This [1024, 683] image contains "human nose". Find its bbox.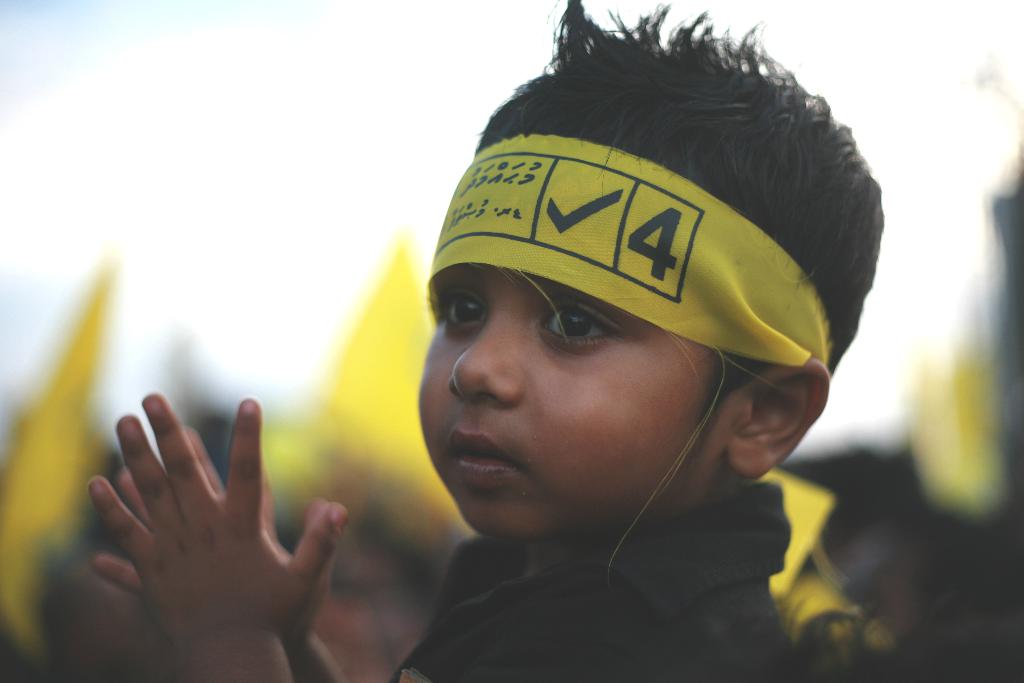
(449, 315, 517, 409).
